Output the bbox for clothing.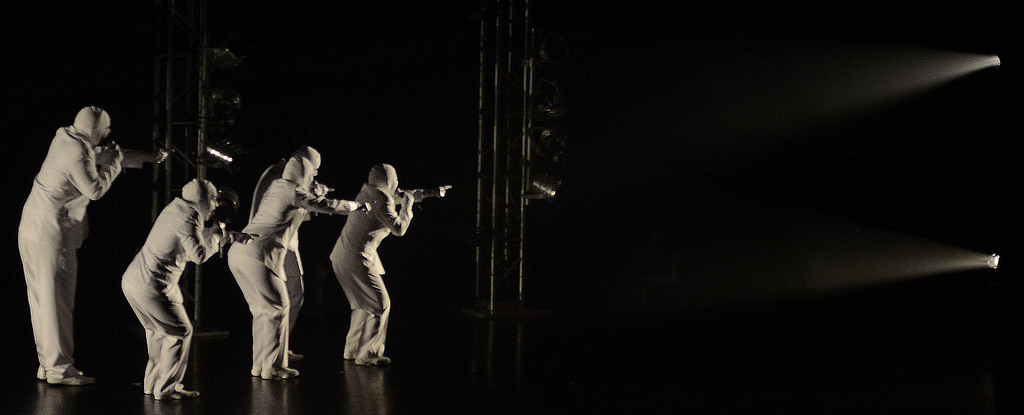
[left=17, top=85, right=130, bottom=388].
